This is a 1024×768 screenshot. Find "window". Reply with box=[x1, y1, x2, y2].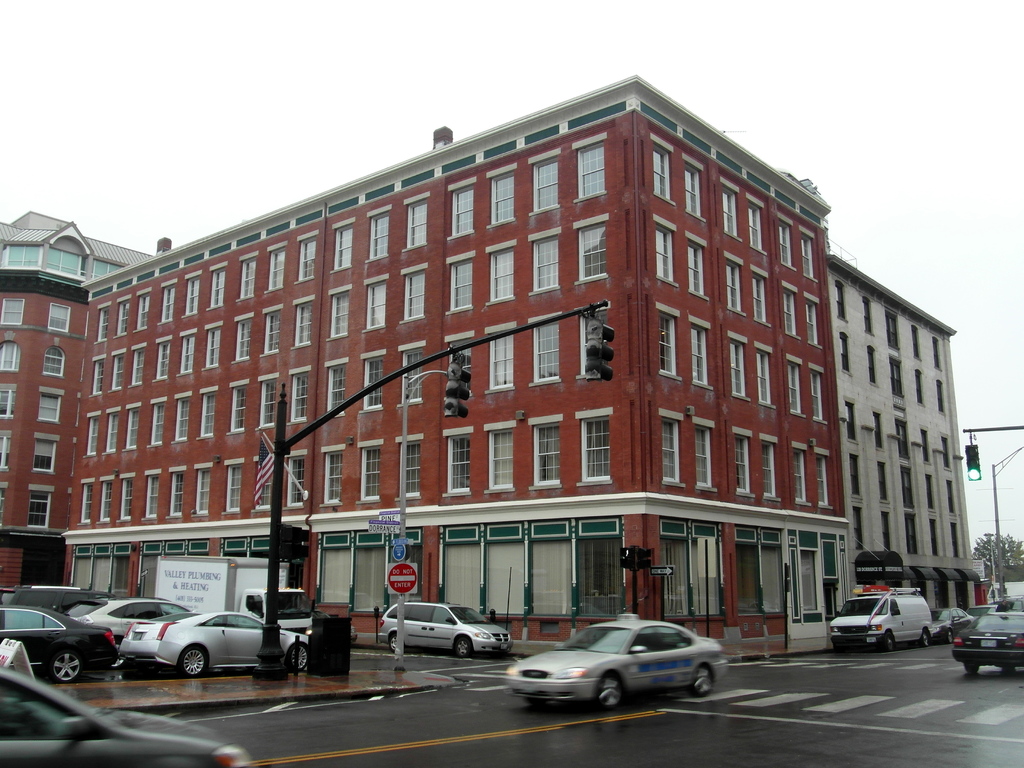
box=[660, 419, 679, 484].
